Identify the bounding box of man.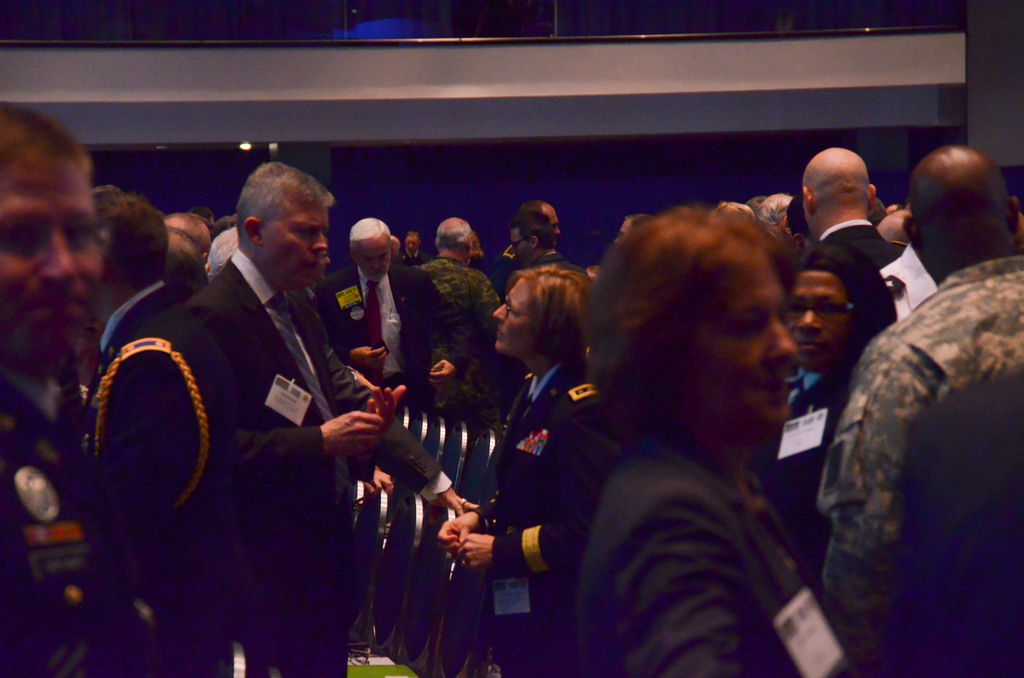
<bbox>0, 100, 105, 677</bbox>.
